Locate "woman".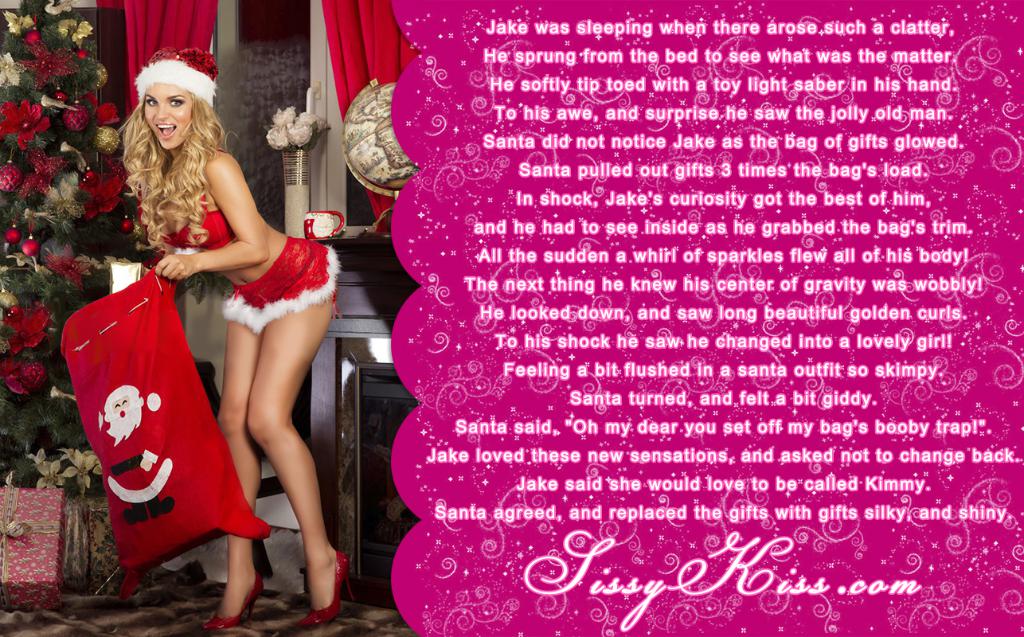
Bounding box: l=126, t=80, r=350, b=631.
